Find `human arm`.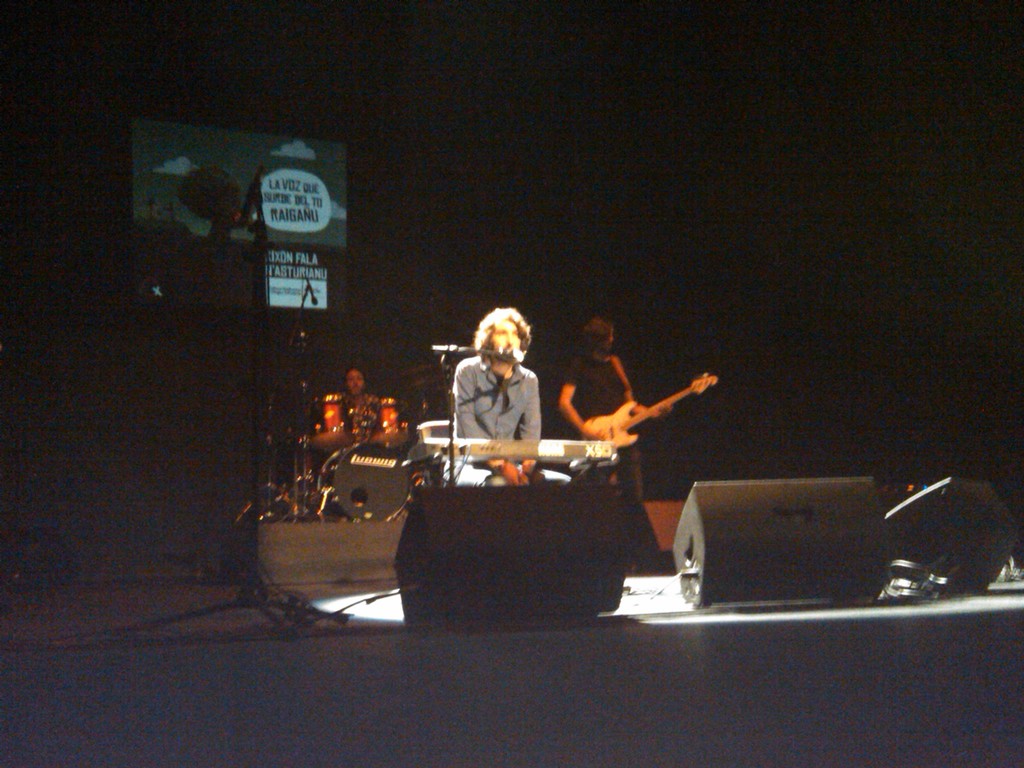
box=[451, 356, 525, 485].
